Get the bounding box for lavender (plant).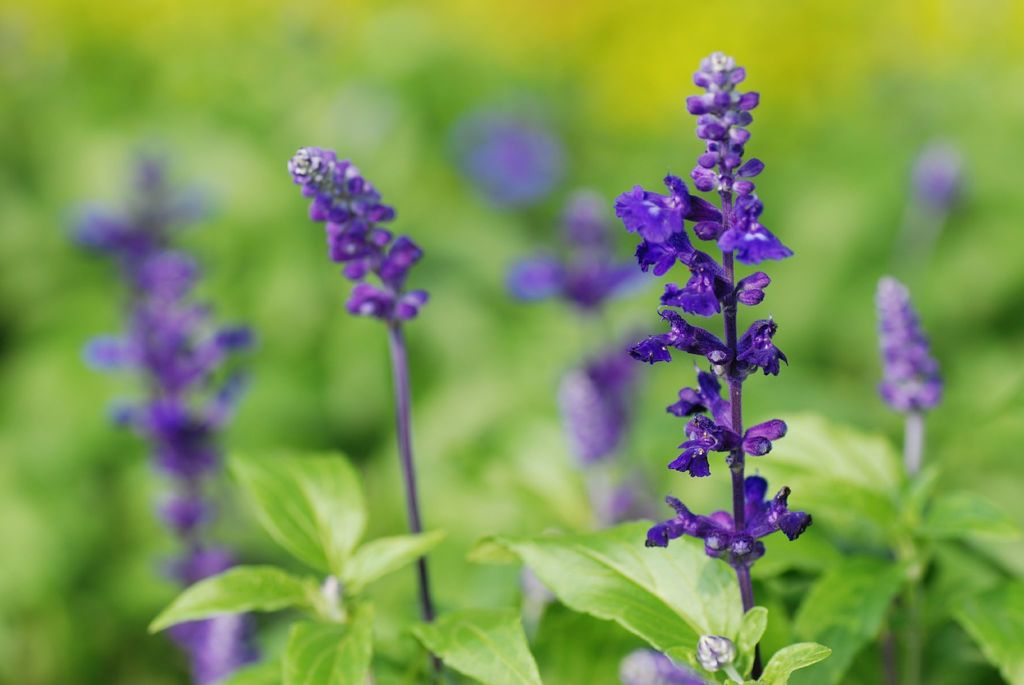
bbox(600, 50, 869, 600).
